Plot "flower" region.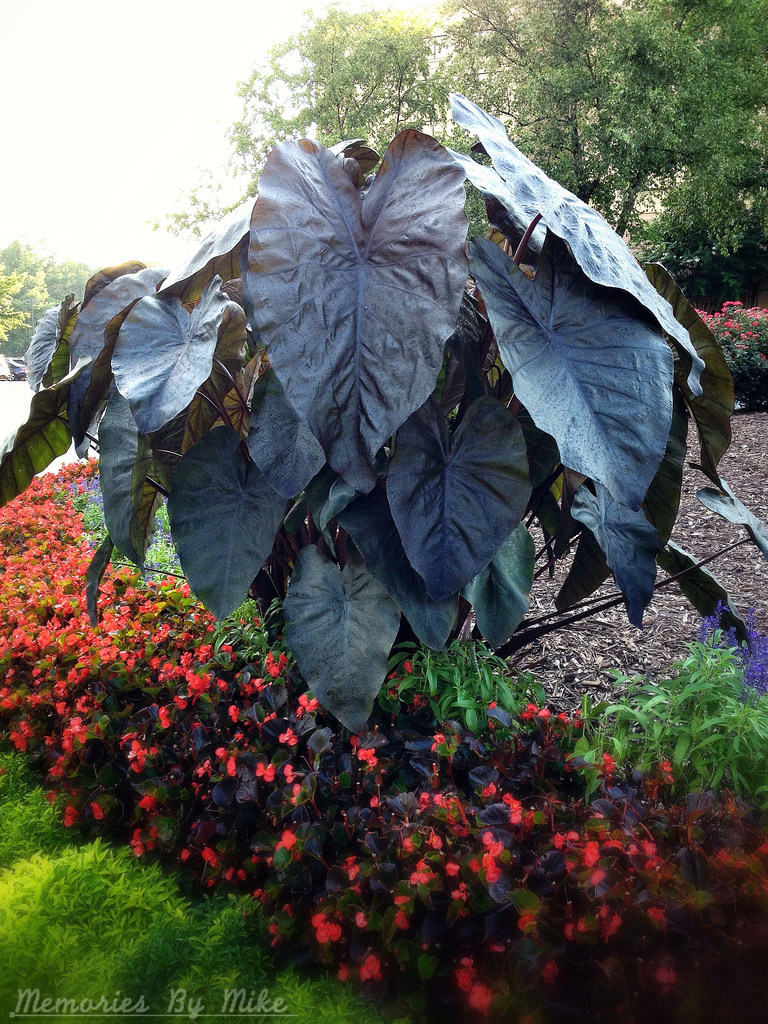
Plotted at BBox(278, 725, 298, 747).
